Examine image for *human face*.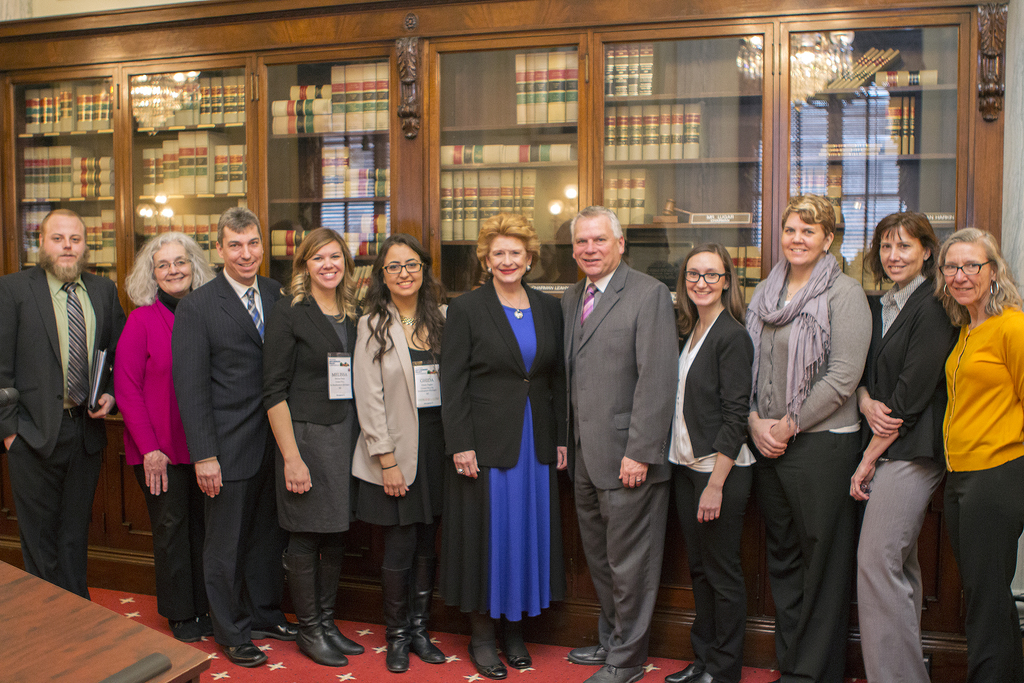
Examination result: [x1=388, y1=245, x2=423, y2=297].
